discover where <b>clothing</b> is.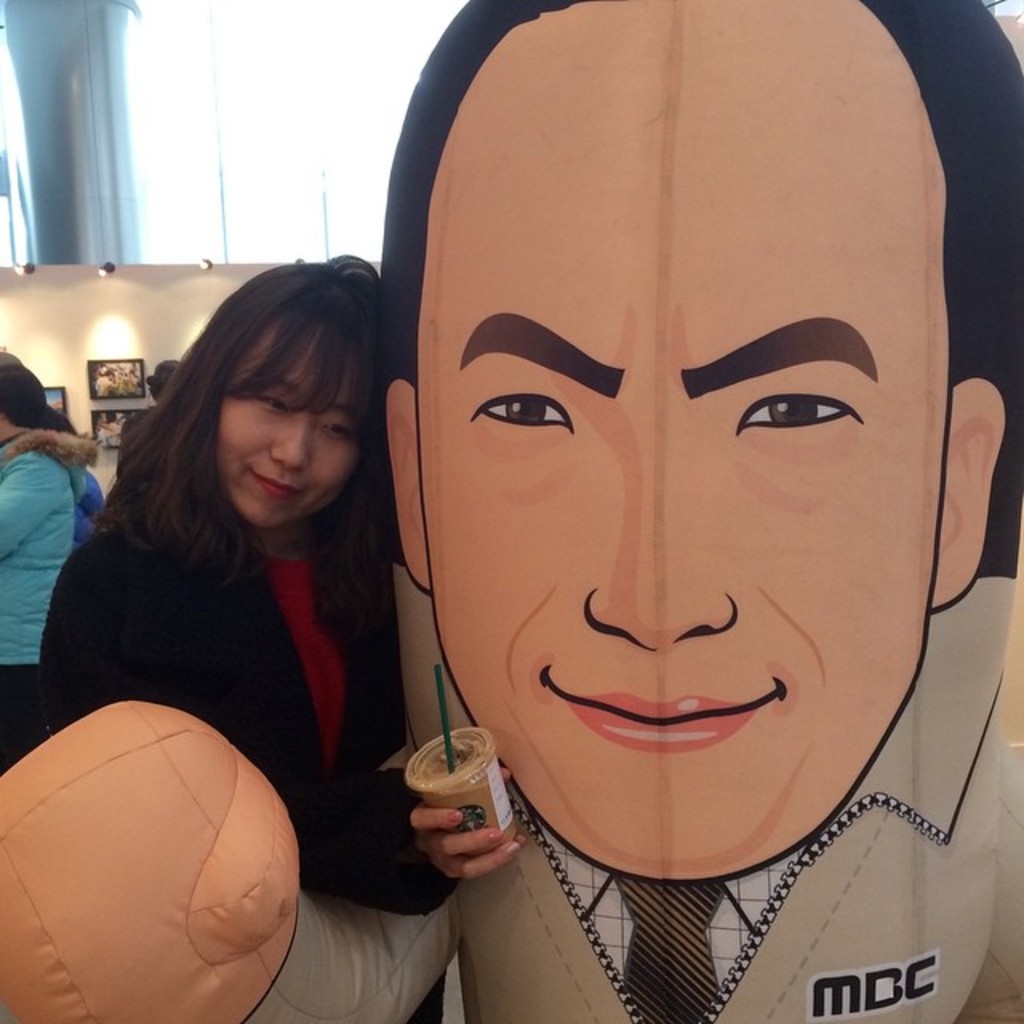
Discovered at {"left": 43, "top": 392, "right": 442, "bottom": 920}.
